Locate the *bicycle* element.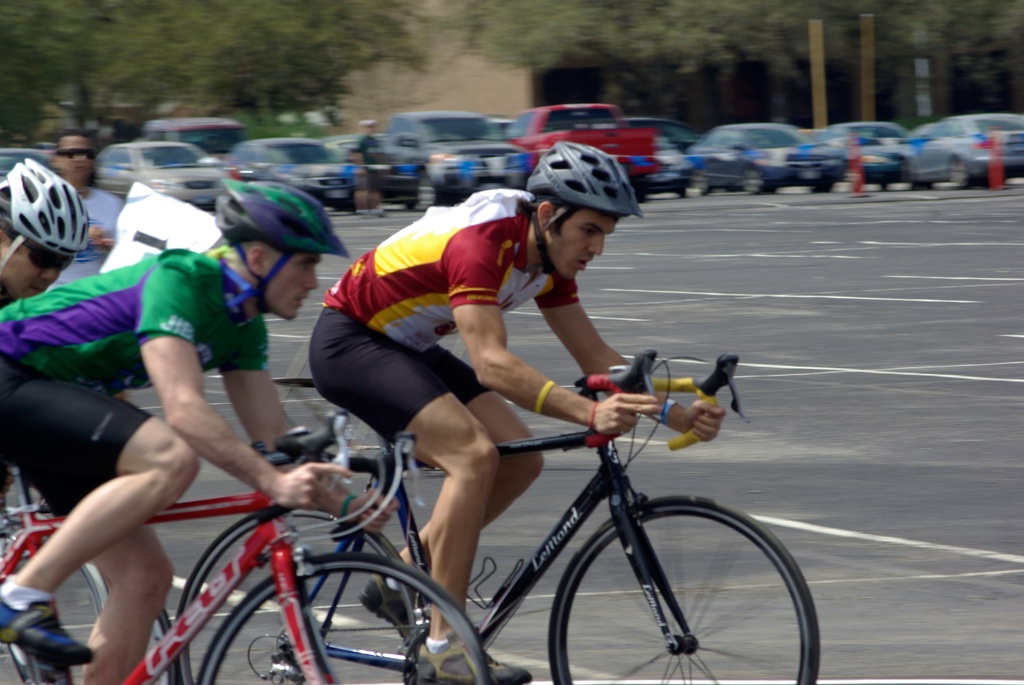
Element bbox: (x1=0, y1=467, x2=177, y2=684).
